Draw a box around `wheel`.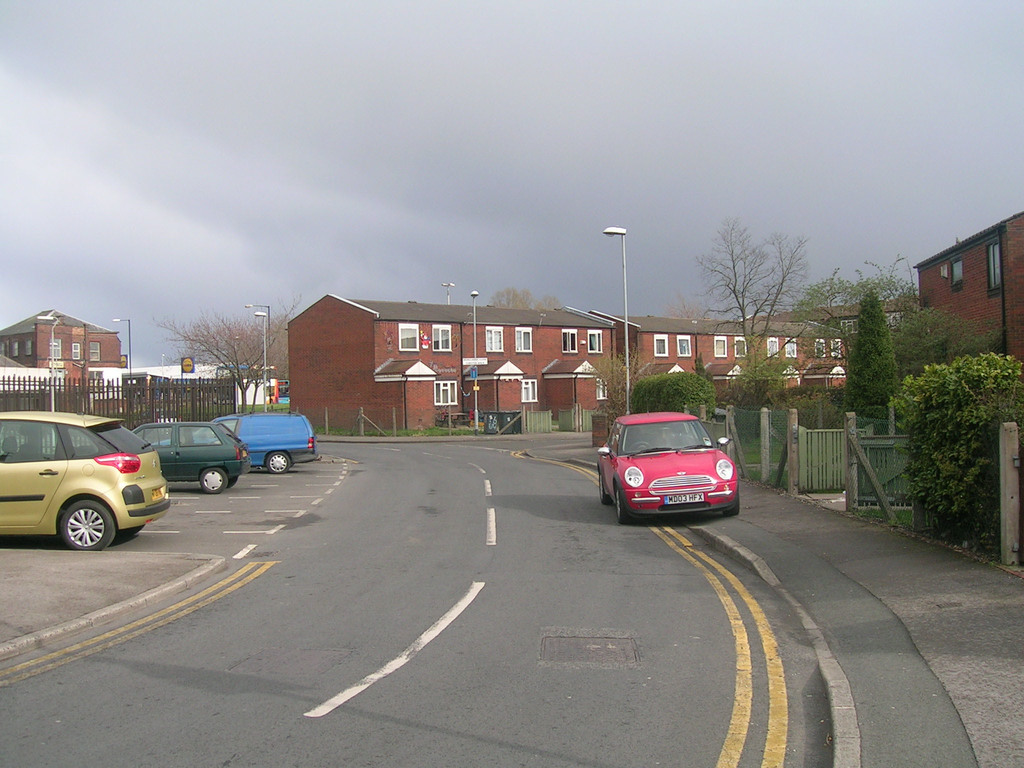
(left=201, top=471, right=225, bottom=494).
